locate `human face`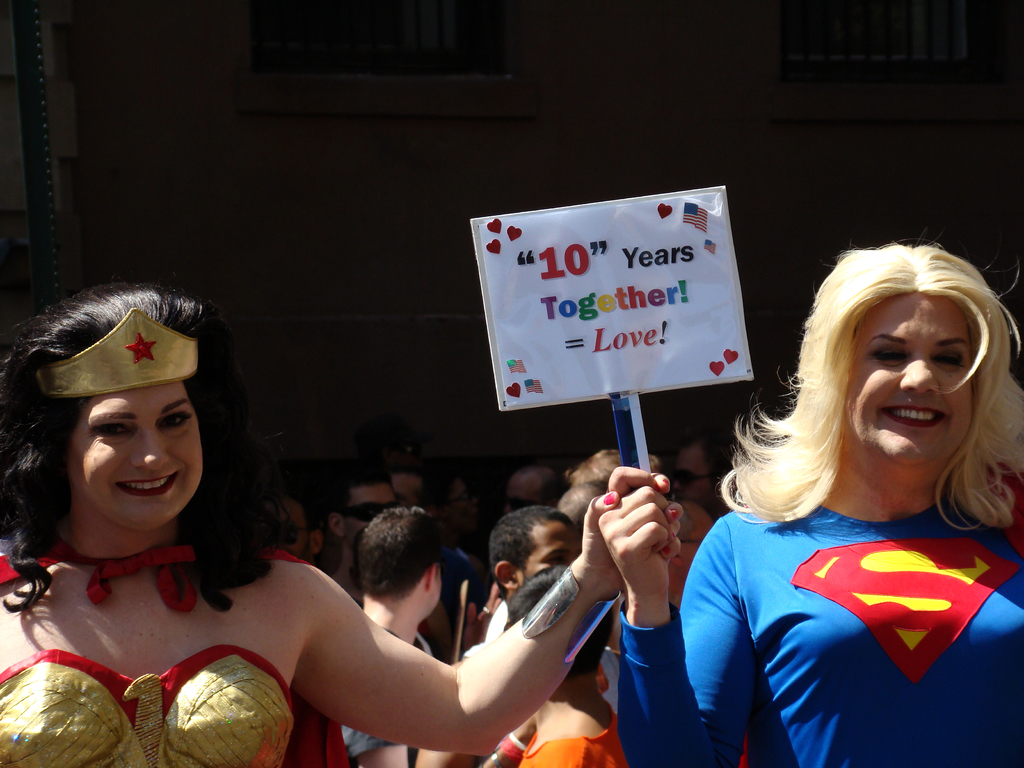
bbox=[342, 484, 398, 549]
